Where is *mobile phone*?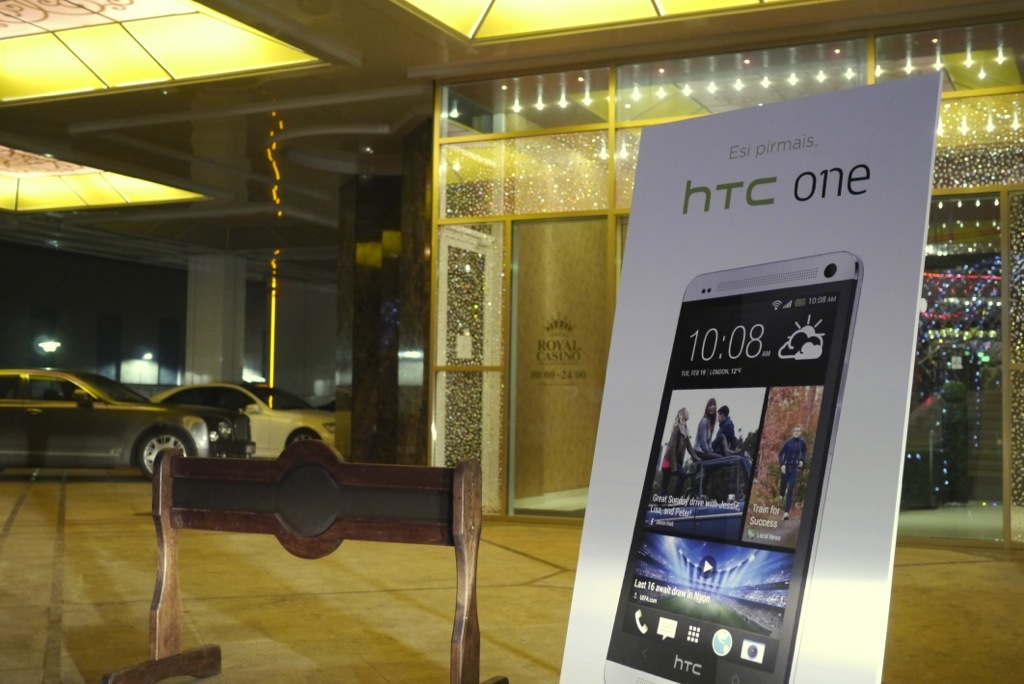
602, 267, 864, 683.
